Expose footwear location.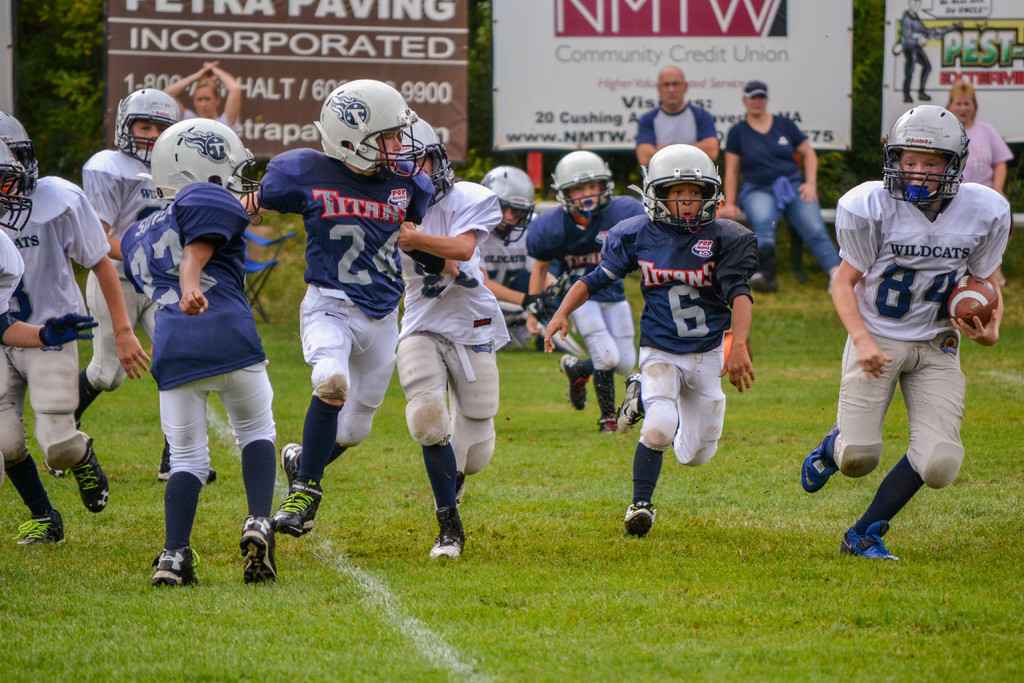
Exposed at region(559, 350, 592, 409).
